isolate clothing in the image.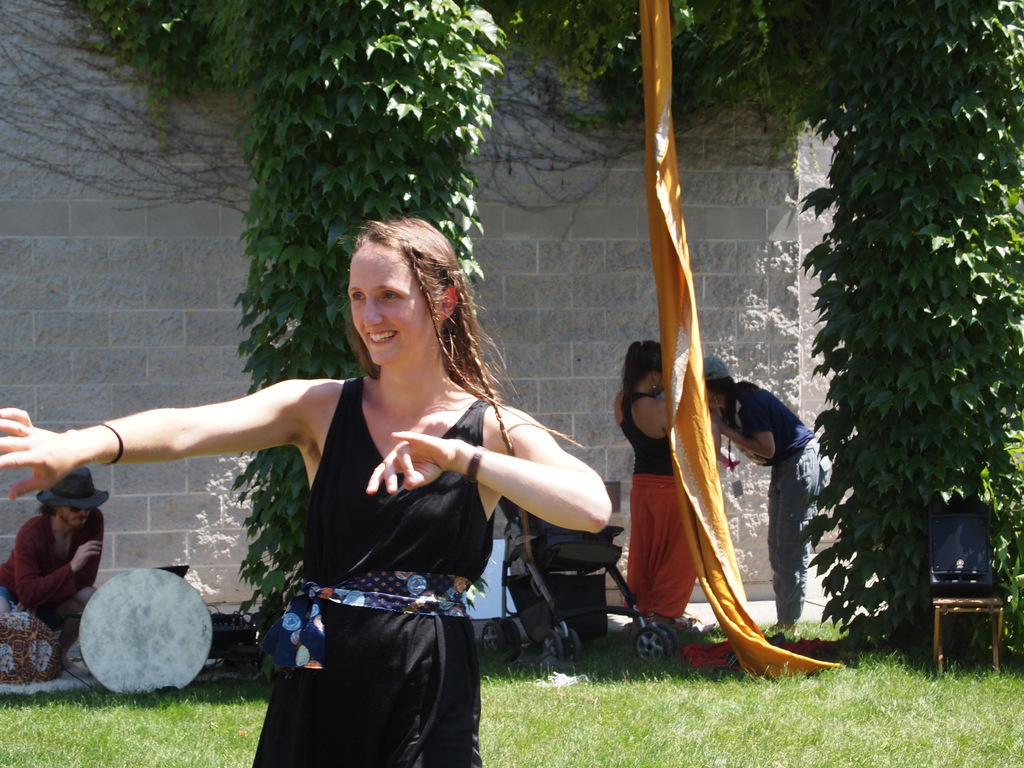
Isolated region: [602, 389, 699, 628].
